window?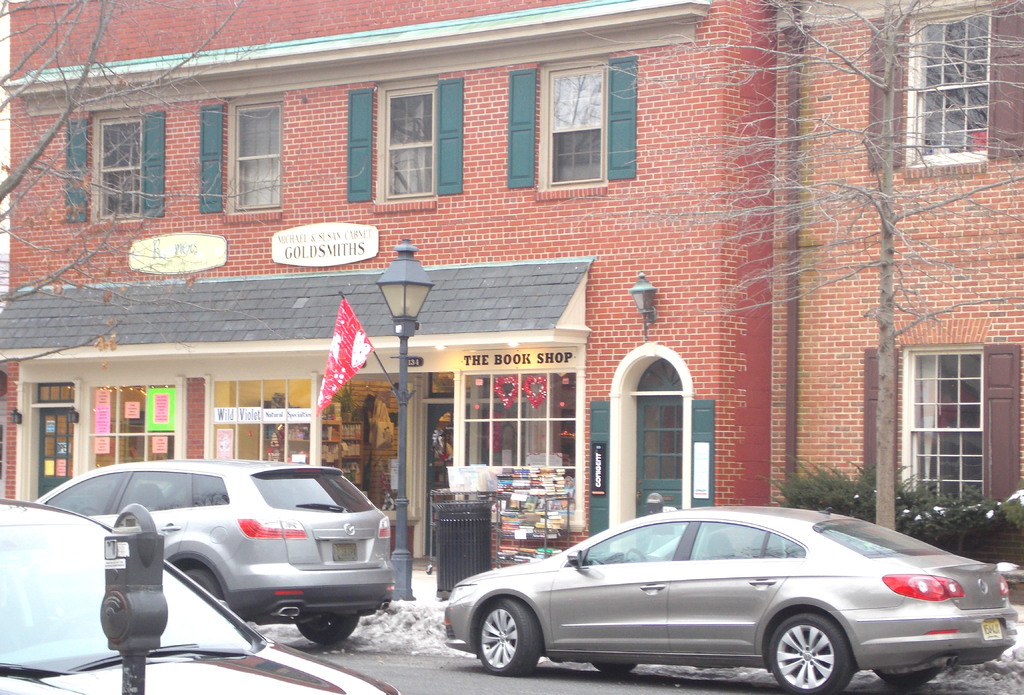
BBox(892, 333, 1002, 522)
